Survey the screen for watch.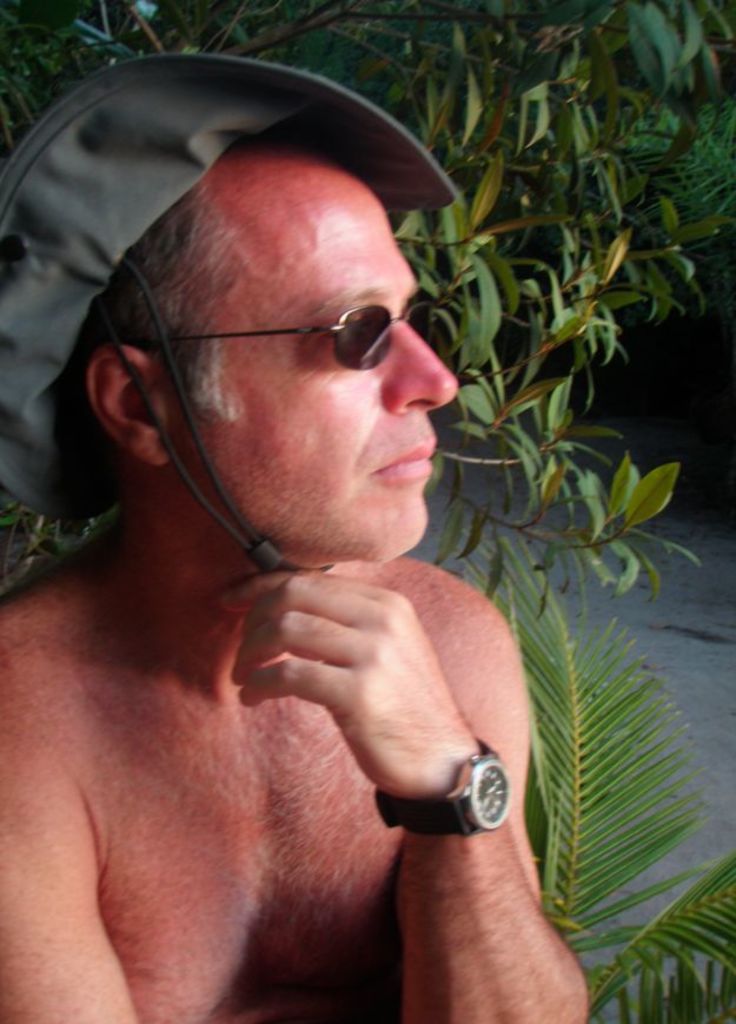
Survey found: (371, 738, 510, 838).
